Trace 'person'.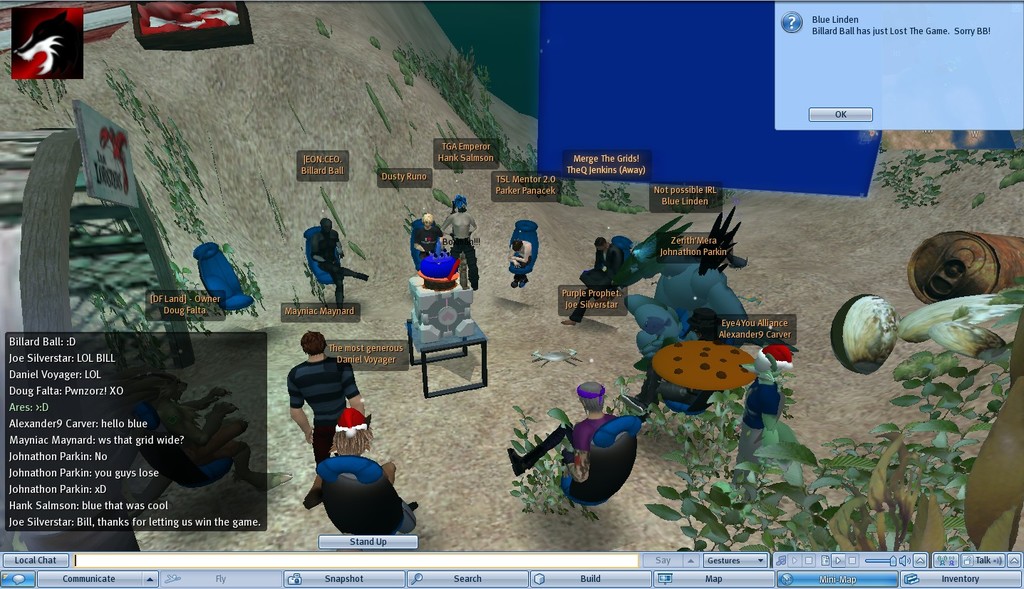
Traced to bbox=(415, 213, 445, 260).
